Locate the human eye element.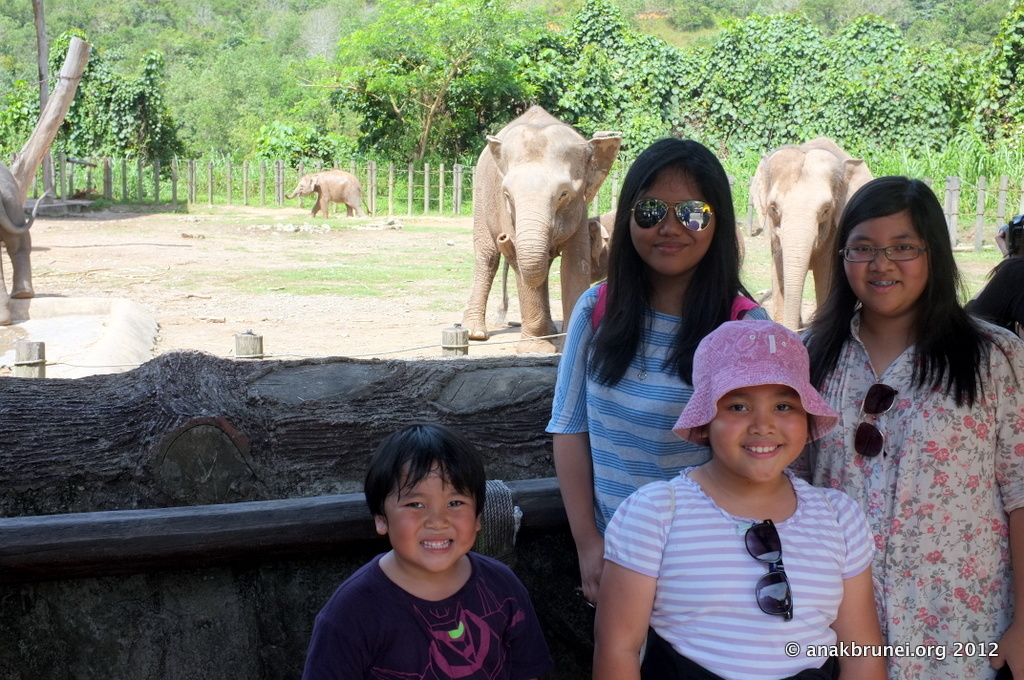
Element bbox: 446,499,469,511.
